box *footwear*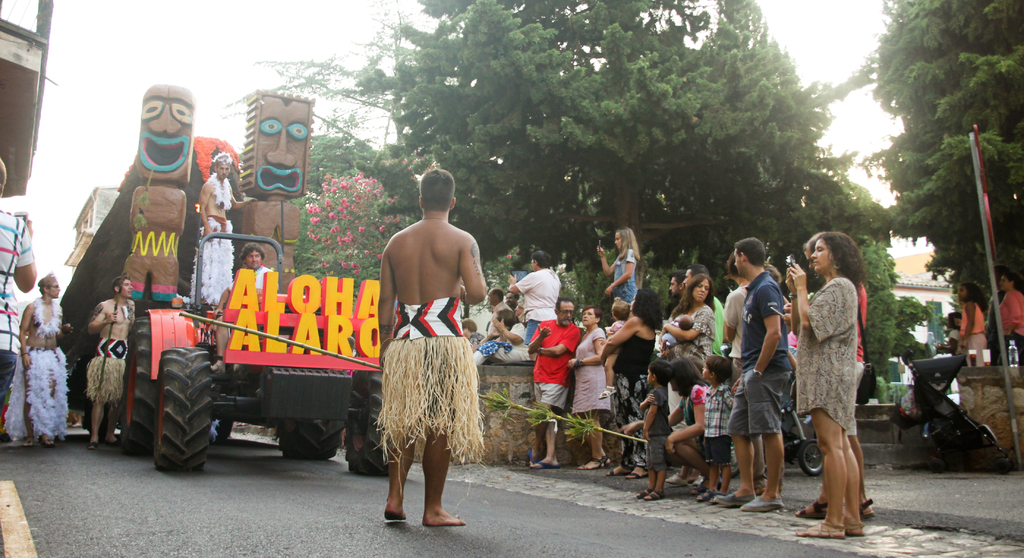
box(634, 485, 659, 500)
